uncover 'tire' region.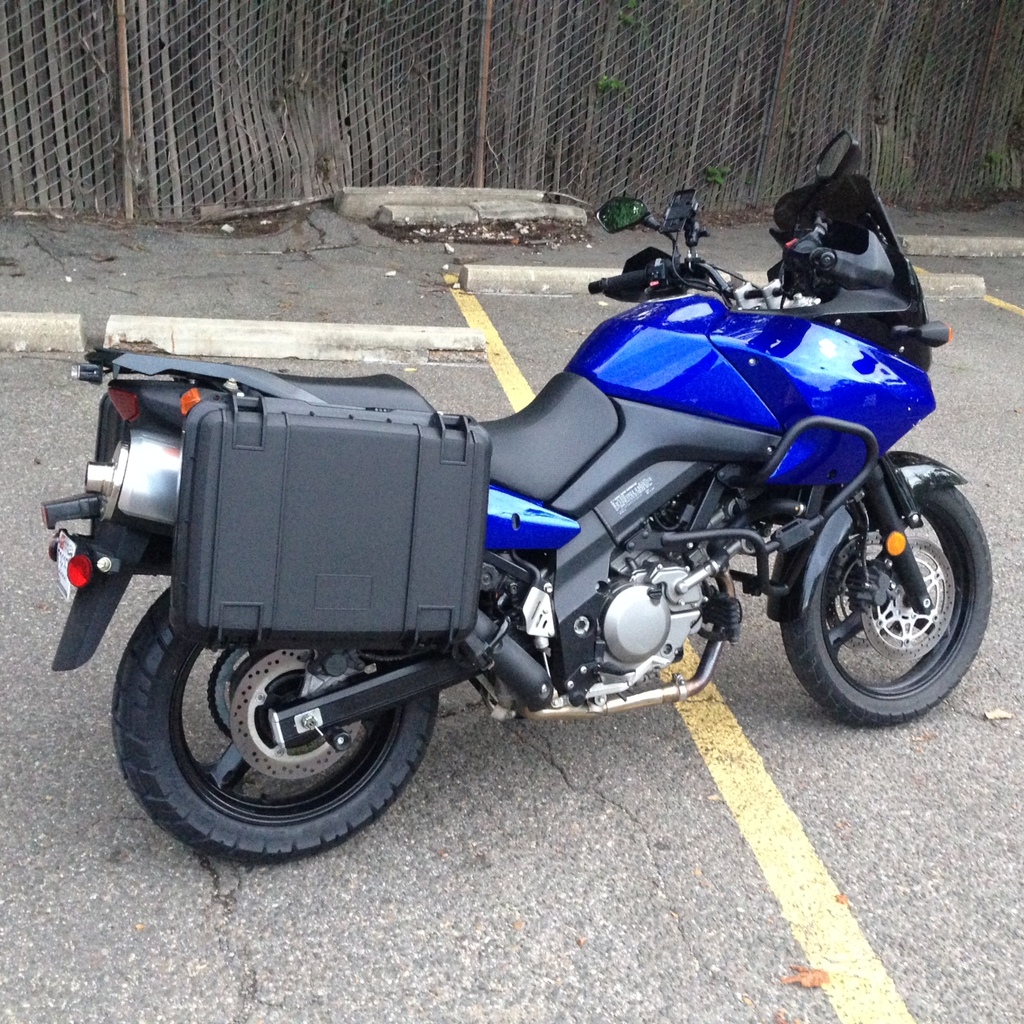
Uncovered: locate(105, 599, 476, 855).
